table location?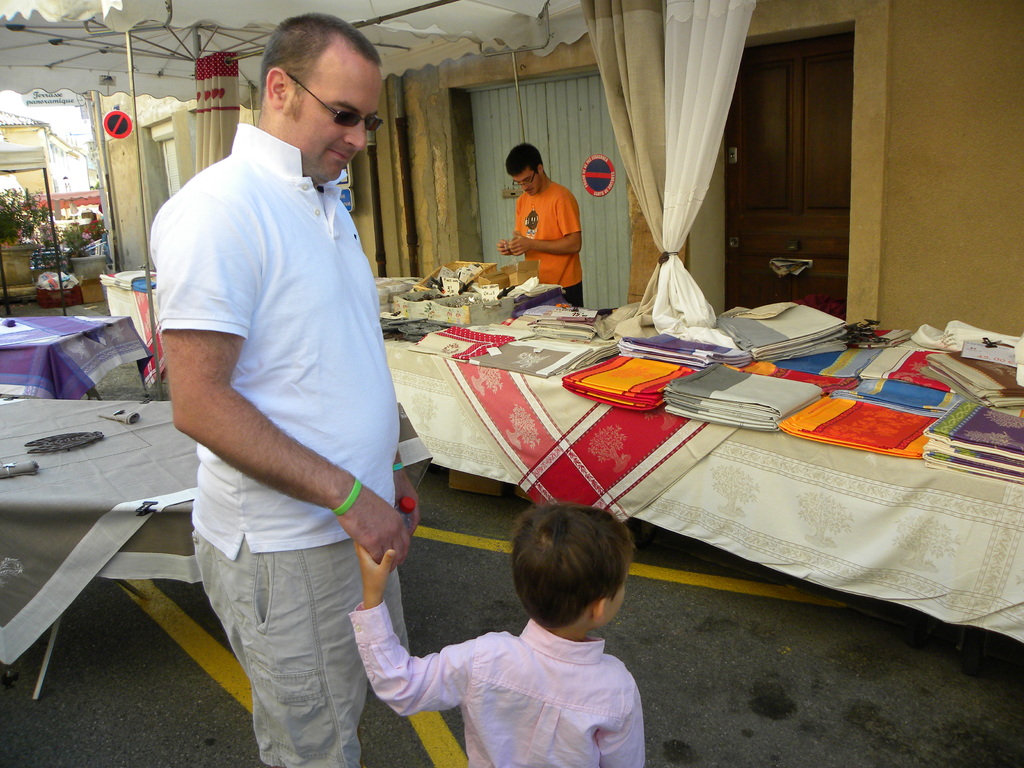
select_region(0, 403, 440, 666)
